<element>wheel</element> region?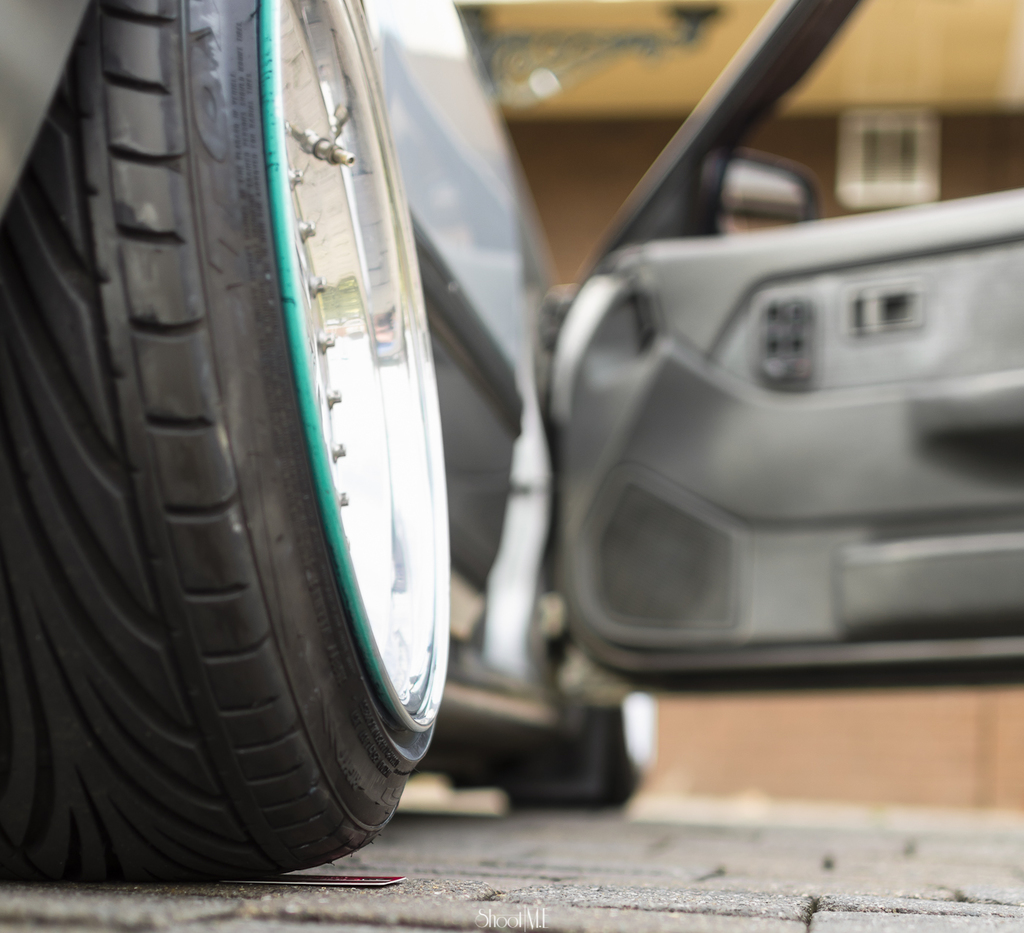
left=502, top=700, right=660, bottom=816
